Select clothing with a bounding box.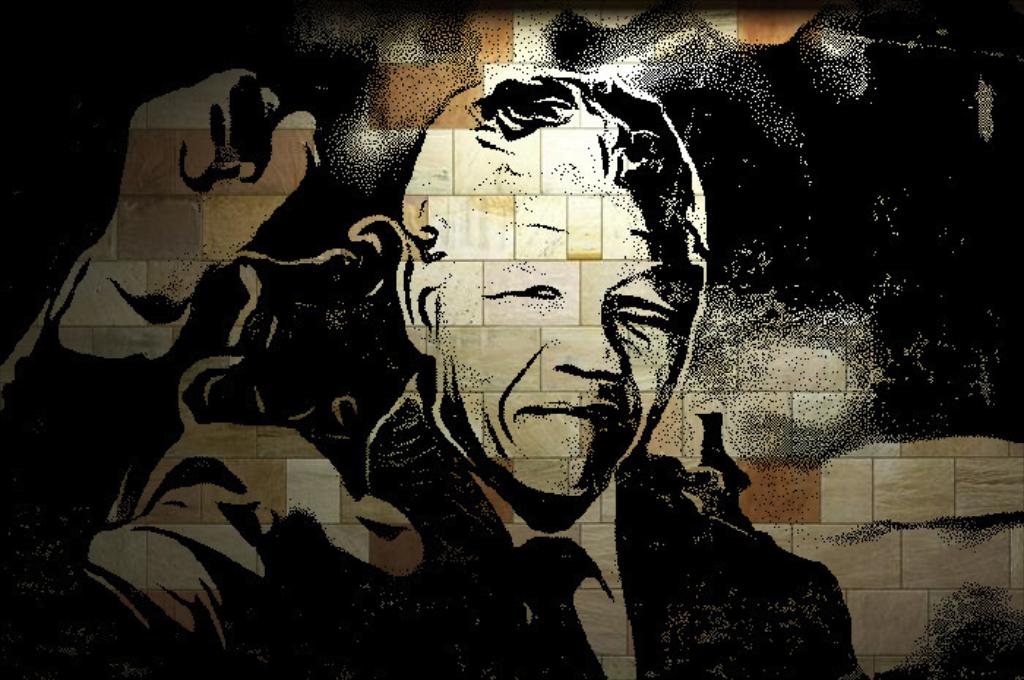
0, 231, 873, 679.
